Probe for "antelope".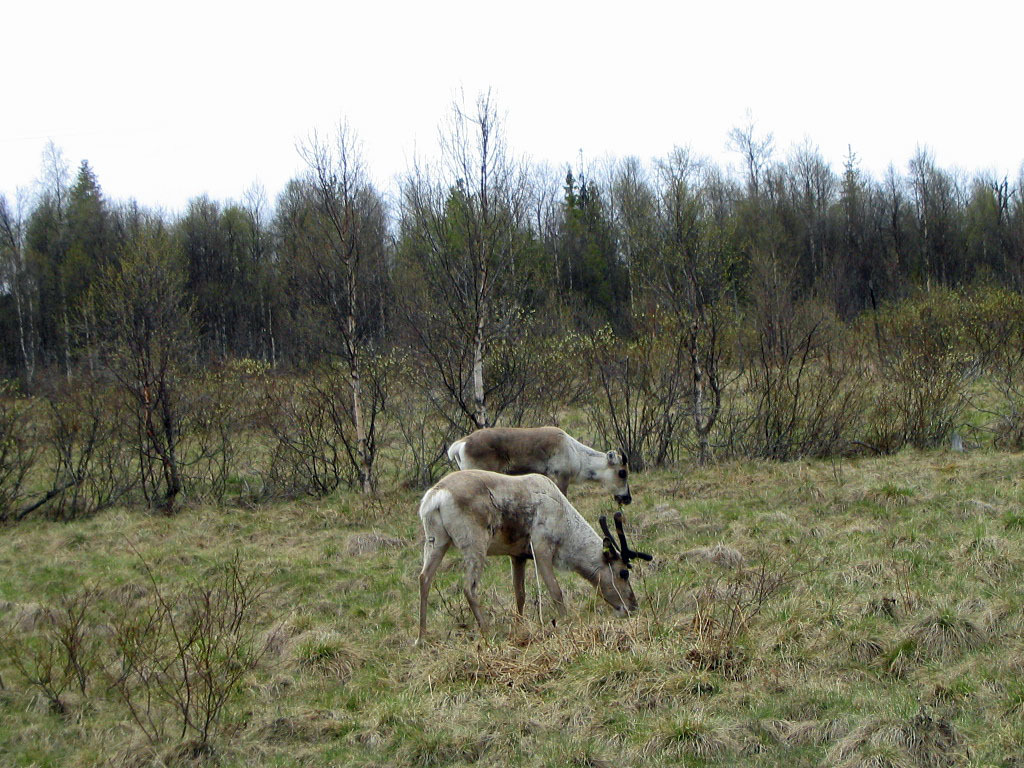
Probe result: x1=410, y1=469, x2=653, y2=645.
